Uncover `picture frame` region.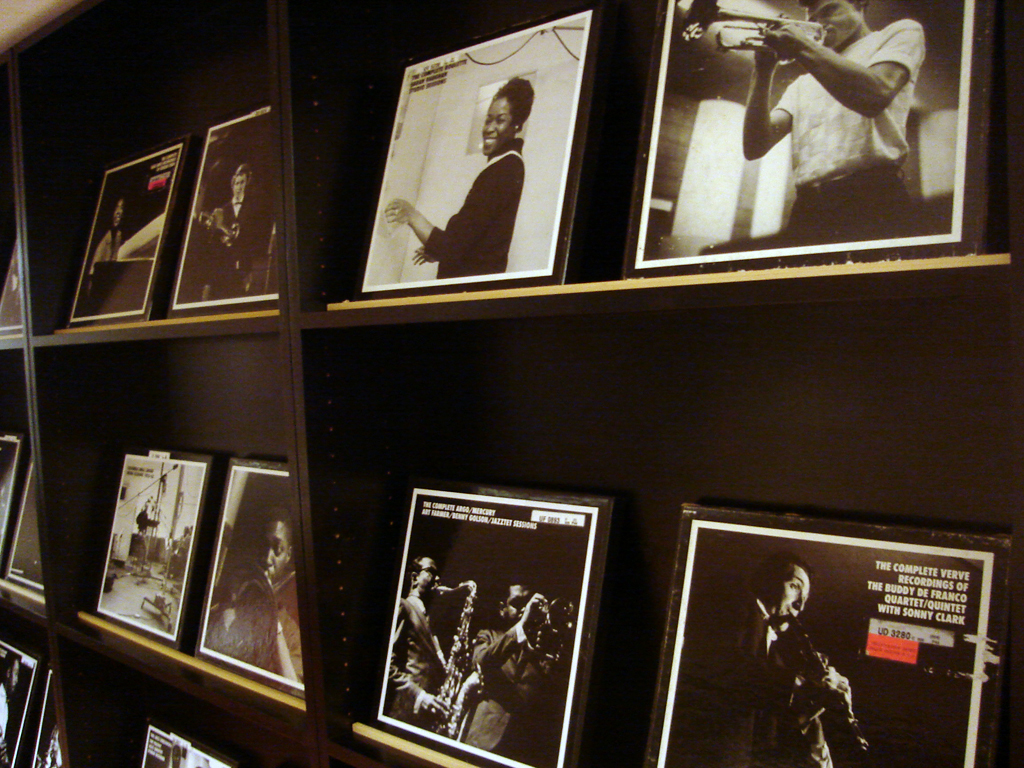
Uncovered: crop(0, 638, 40, 767).
